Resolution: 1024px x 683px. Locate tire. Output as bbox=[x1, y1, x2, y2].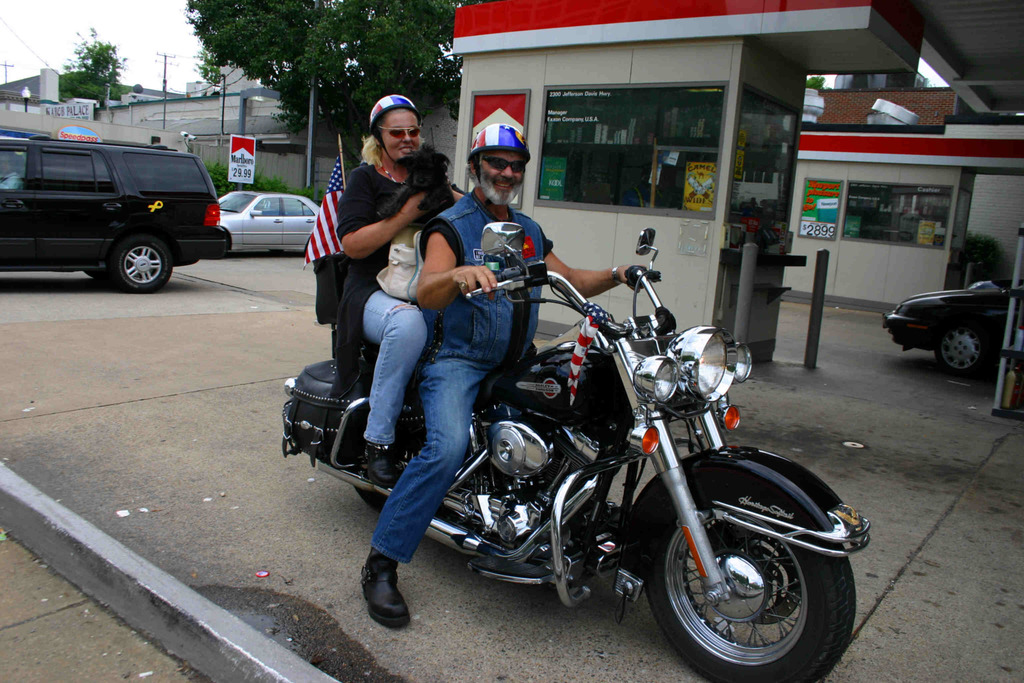
bbox=[353, 488, 462, 519].
